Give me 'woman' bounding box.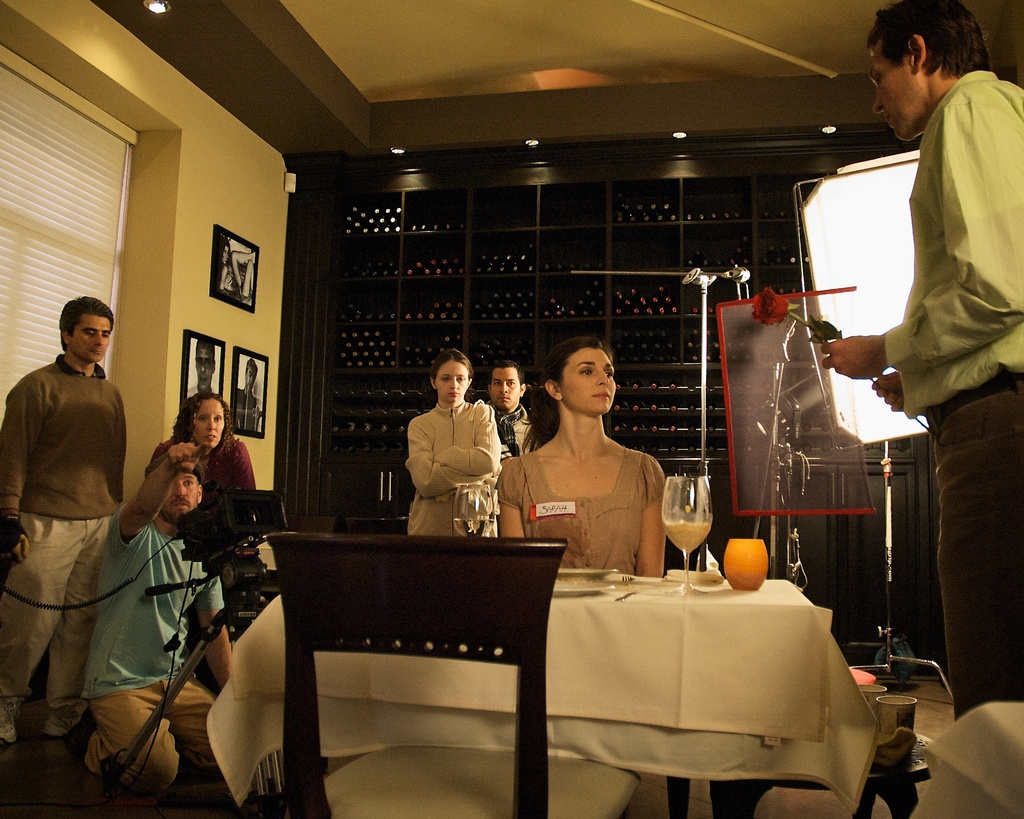
BBox(407, 348, 503, 533).
